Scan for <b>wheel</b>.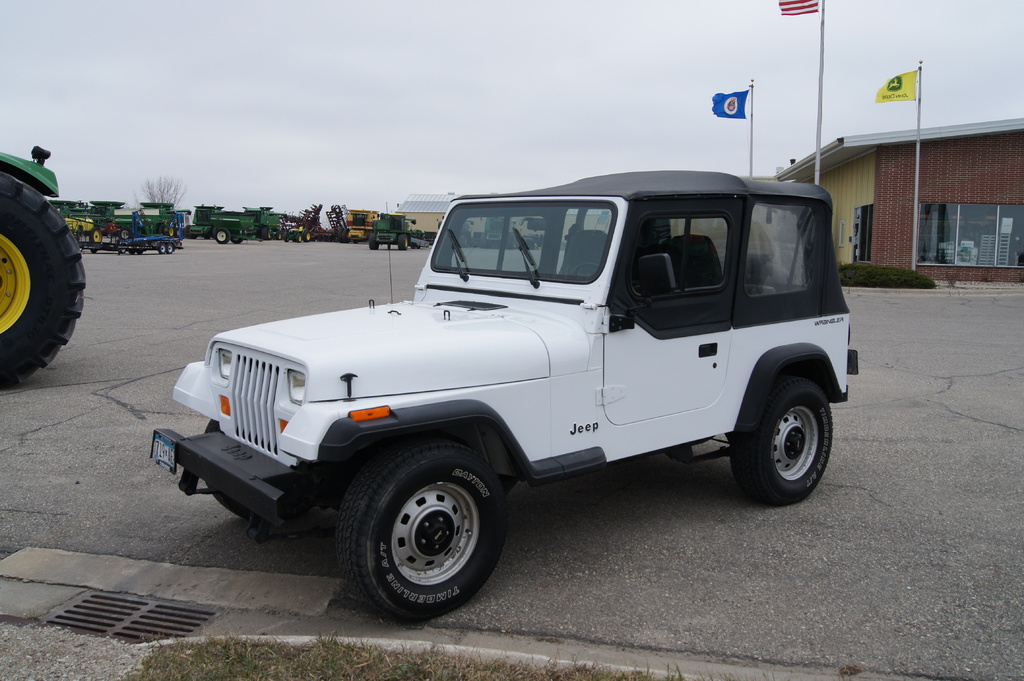
Scan result: 157 244 165 256.
